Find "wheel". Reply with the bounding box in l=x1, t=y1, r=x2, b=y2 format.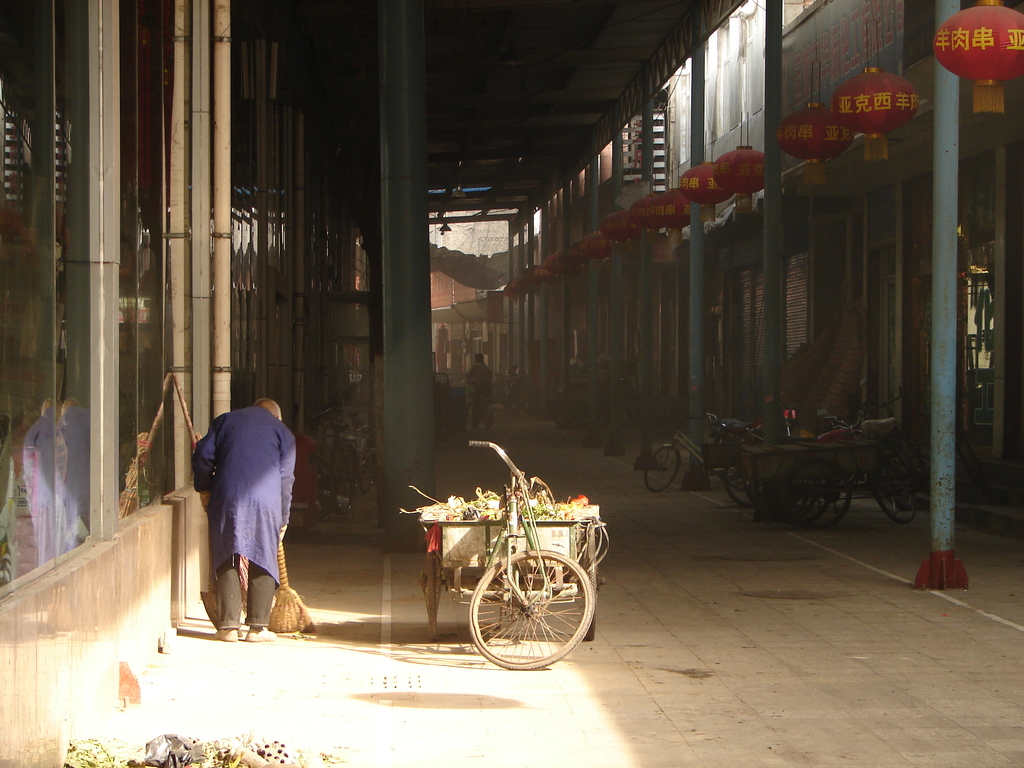
l=644, t=443, r=681, b=488.
